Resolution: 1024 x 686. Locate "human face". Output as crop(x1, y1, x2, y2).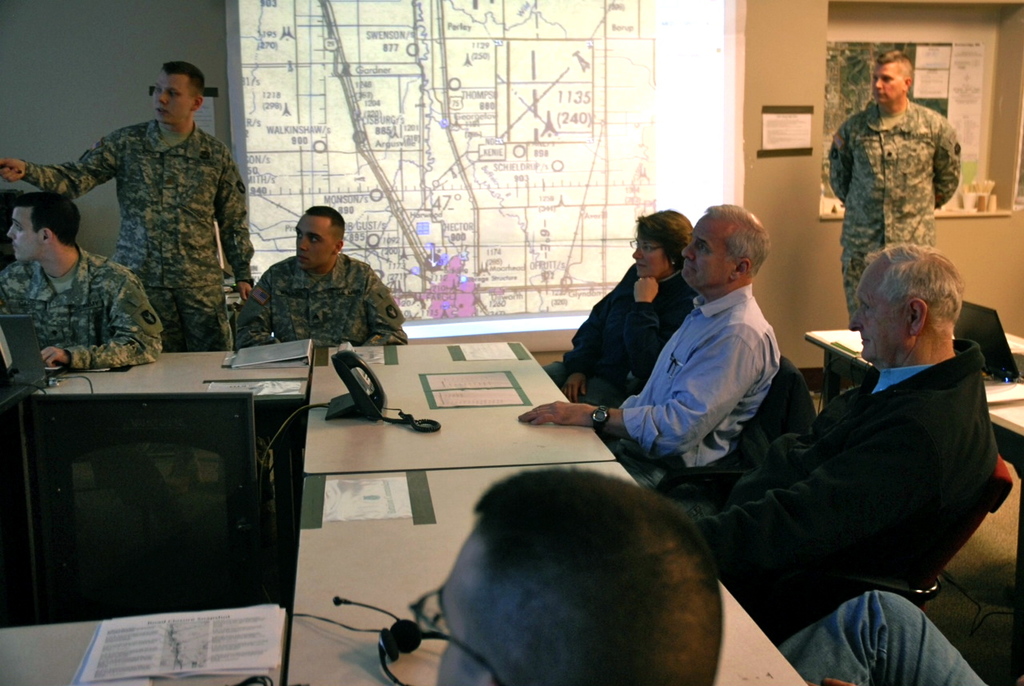
crop(873, 62, 902, 104).
